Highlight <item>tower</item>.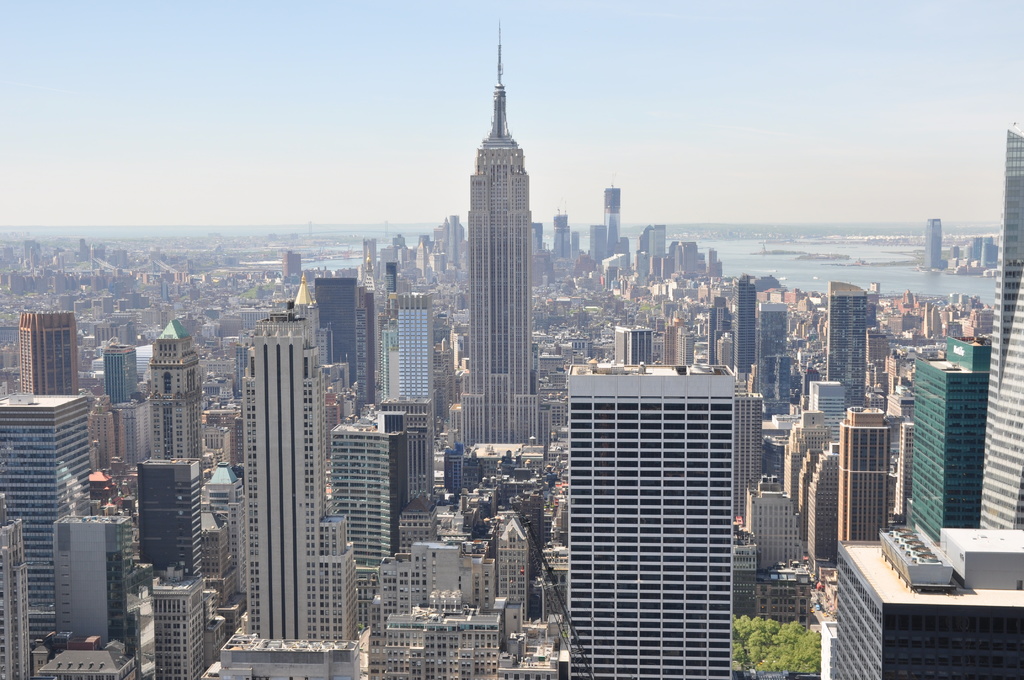
Highlighted region: [left=568, top=359, right=737, bottom=679].
